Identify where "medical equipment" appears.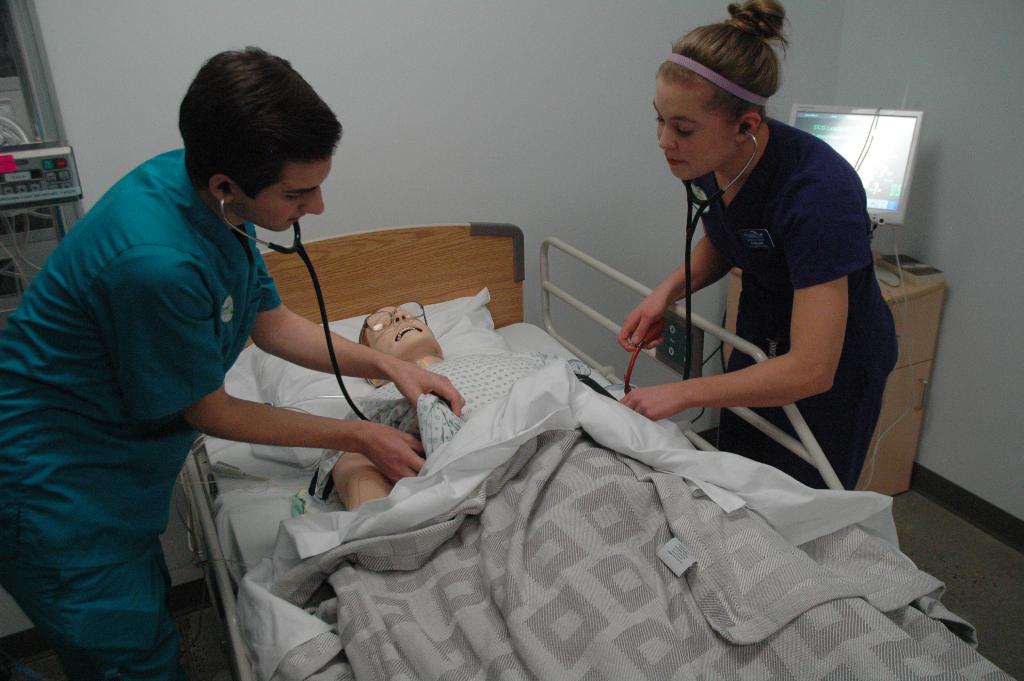
Appears at (214, 185, 372, 429).
